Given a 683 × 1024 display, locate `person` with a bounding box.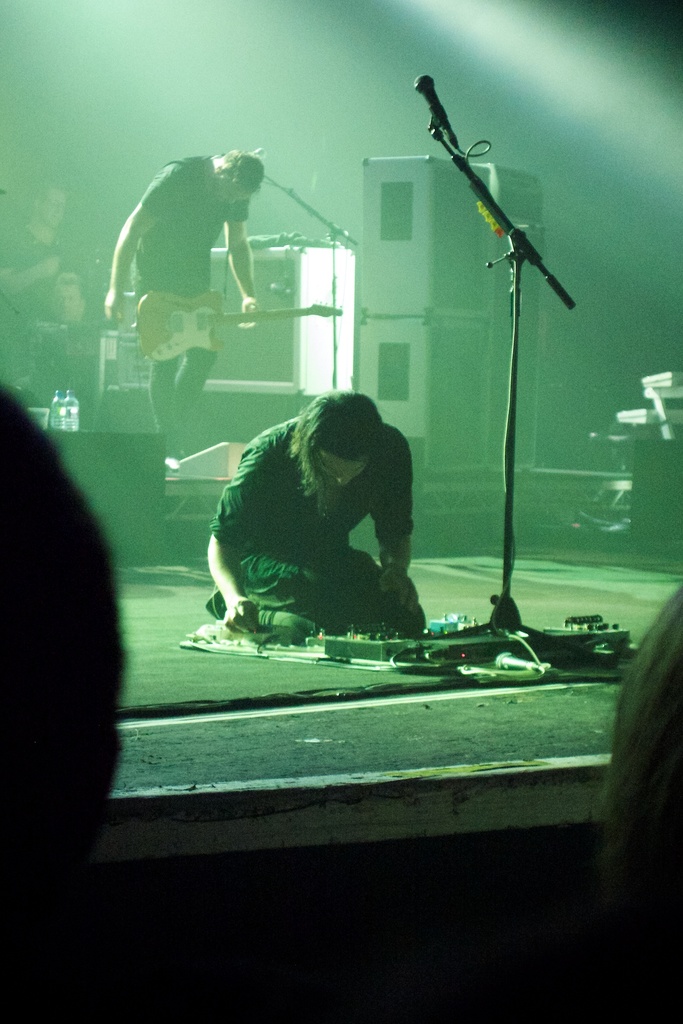
Located: 0:182:66:323.
